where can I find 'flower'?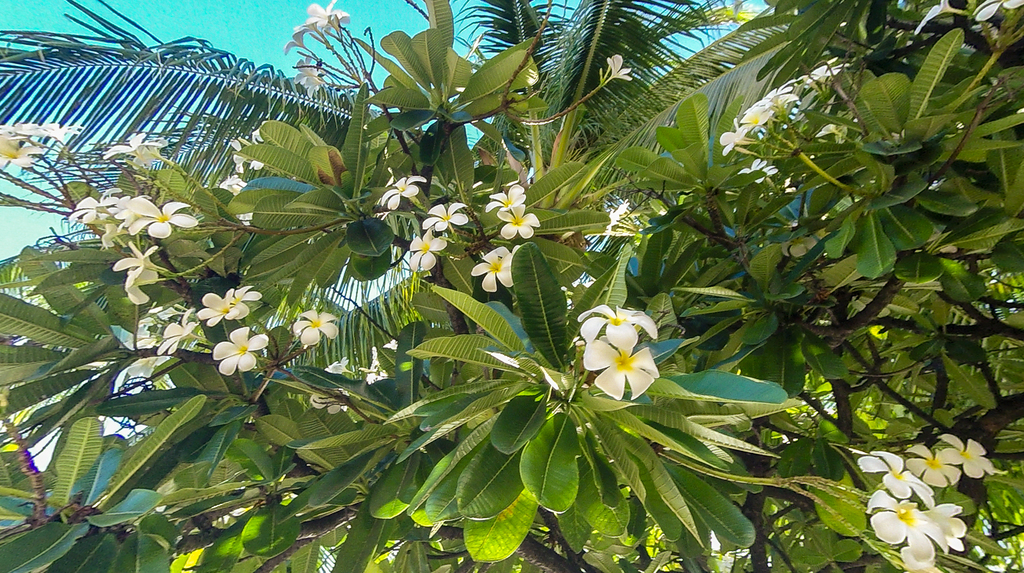
You can find it at x1=213 y1=168 x2=264 y2=227.
